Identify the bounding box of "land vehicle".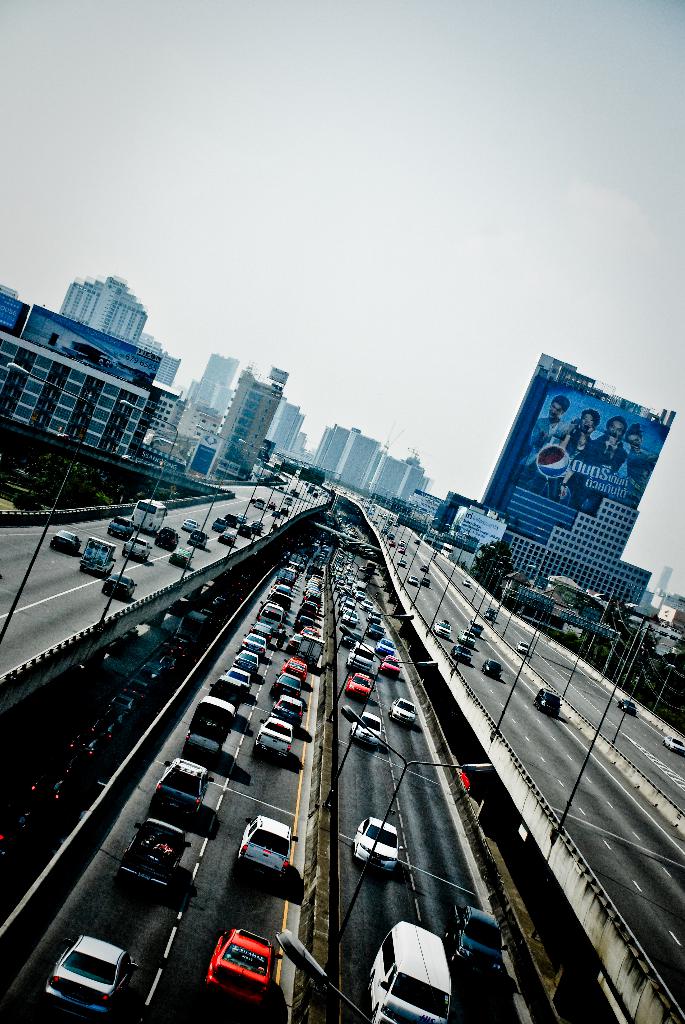
(left=473, top=623, right=484, bottom=637).
